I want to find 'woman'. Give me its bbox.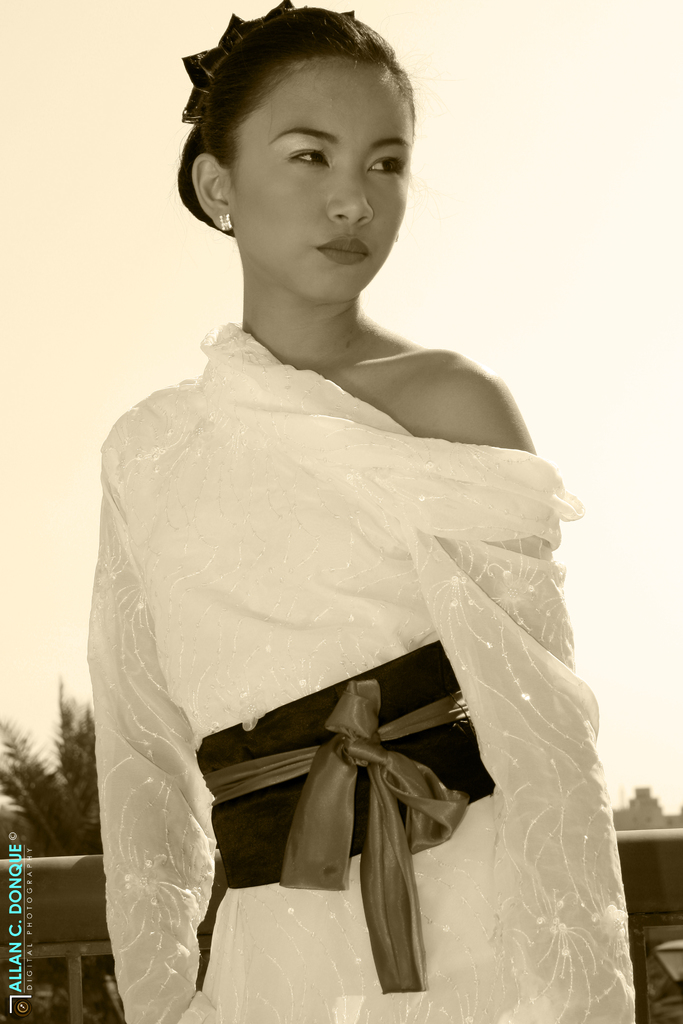
[81, 0, 636, 1023].
